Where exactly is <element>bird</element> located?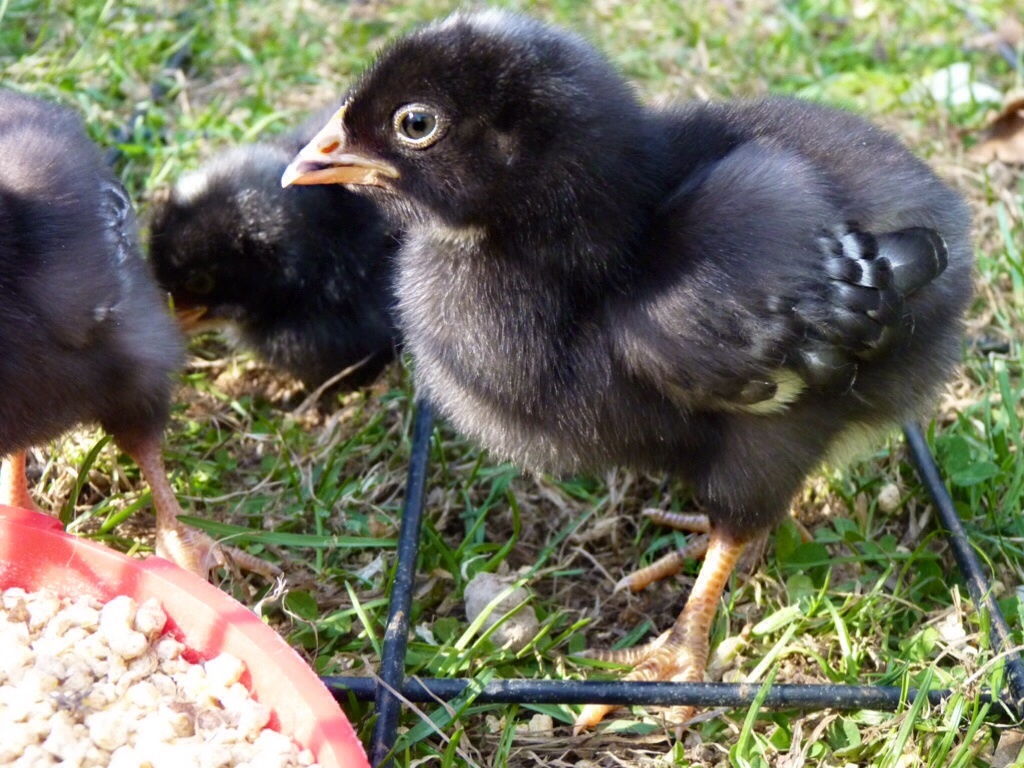
Its bounding box is rect(141, 97, 424, 436).
